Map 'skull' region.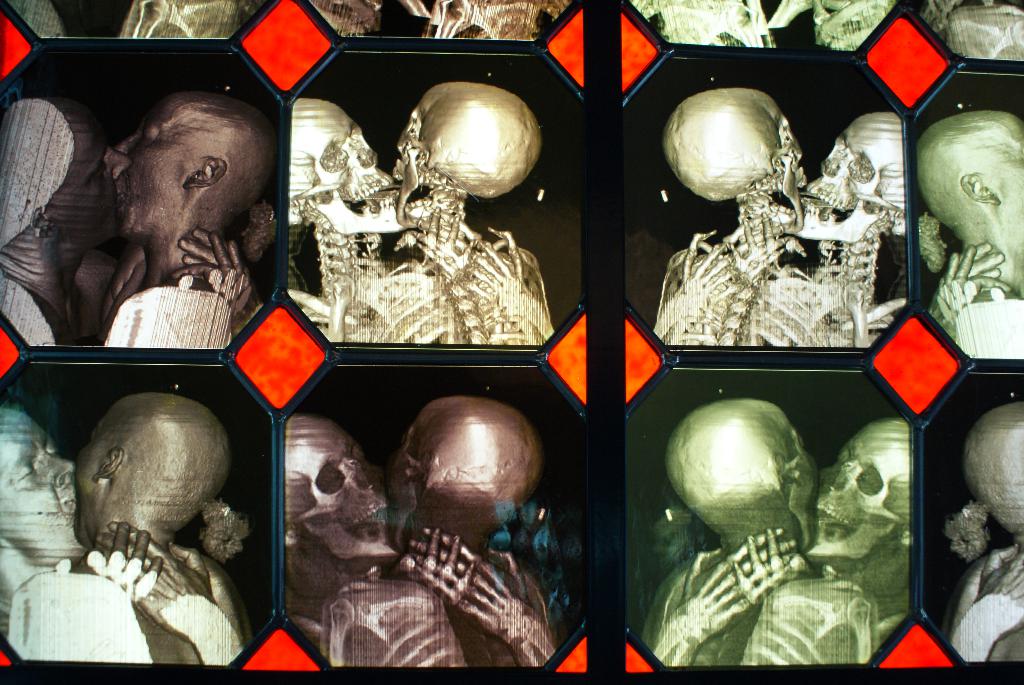
Mapped to {"x1": 668, "y1": 87, "x2": 810, "y2": 224}.
